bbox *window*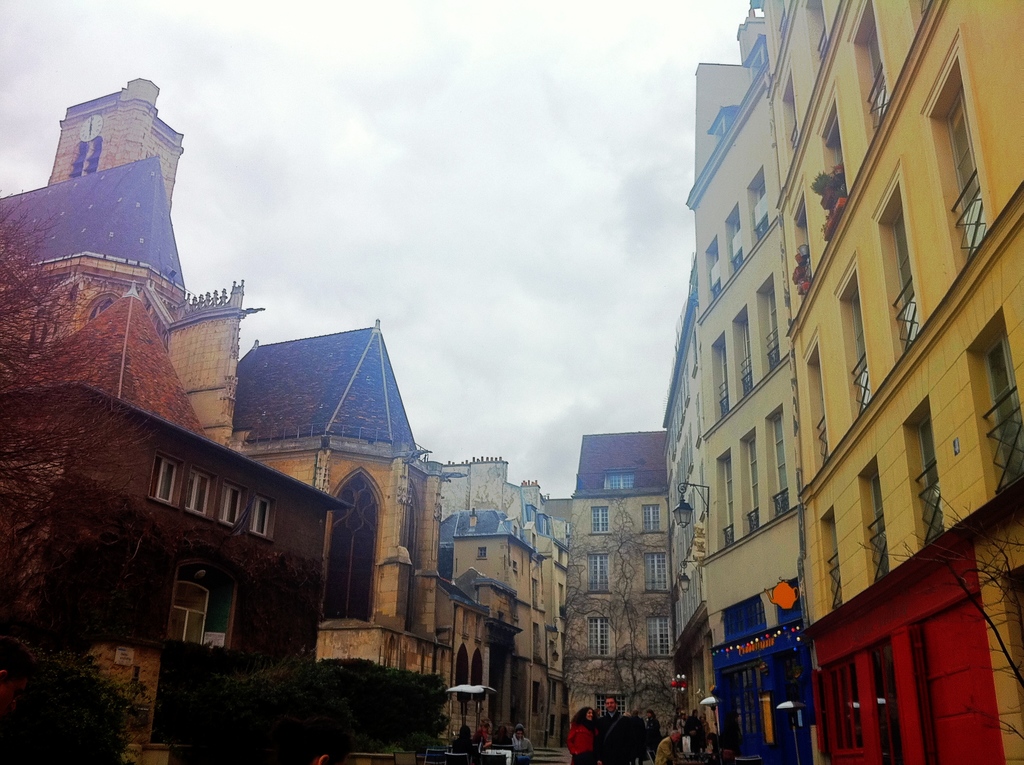
crop(824, 515, 845, 609)
